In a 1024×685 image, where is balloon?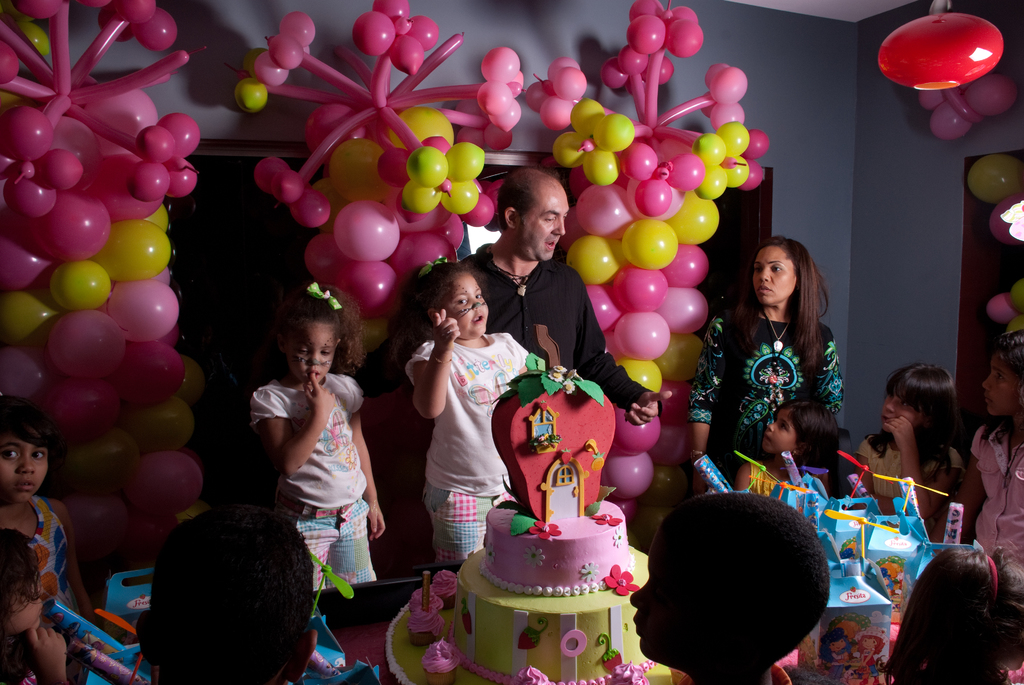
<box>97,221,173,280</box>.
